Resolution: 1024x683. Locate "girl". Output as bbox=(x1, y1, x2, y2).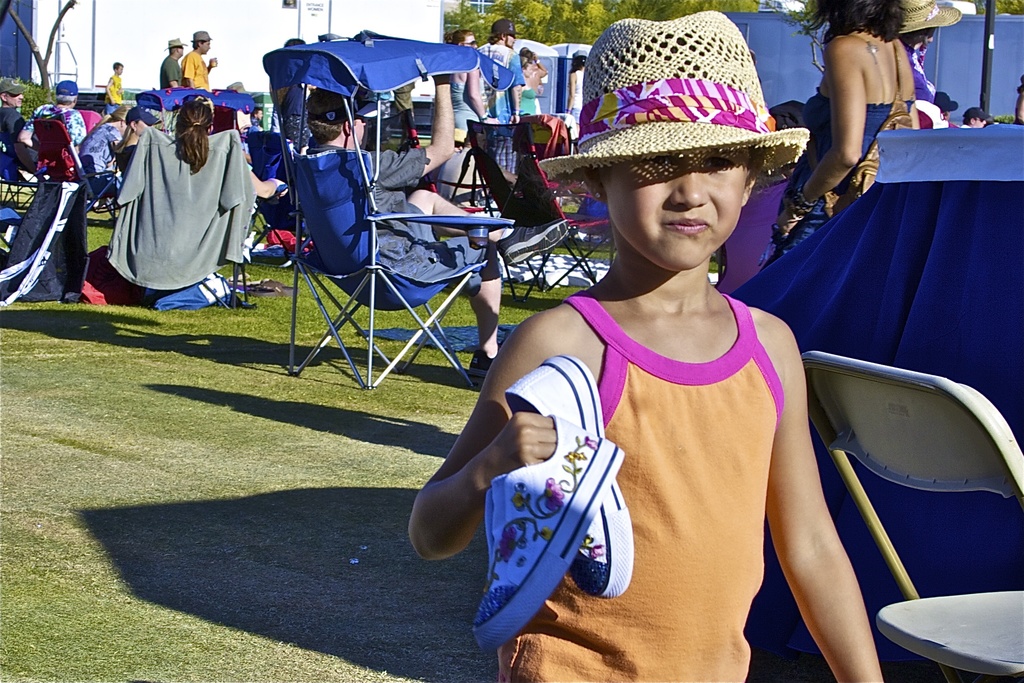
bbox=(566, 53, 591, 128).
